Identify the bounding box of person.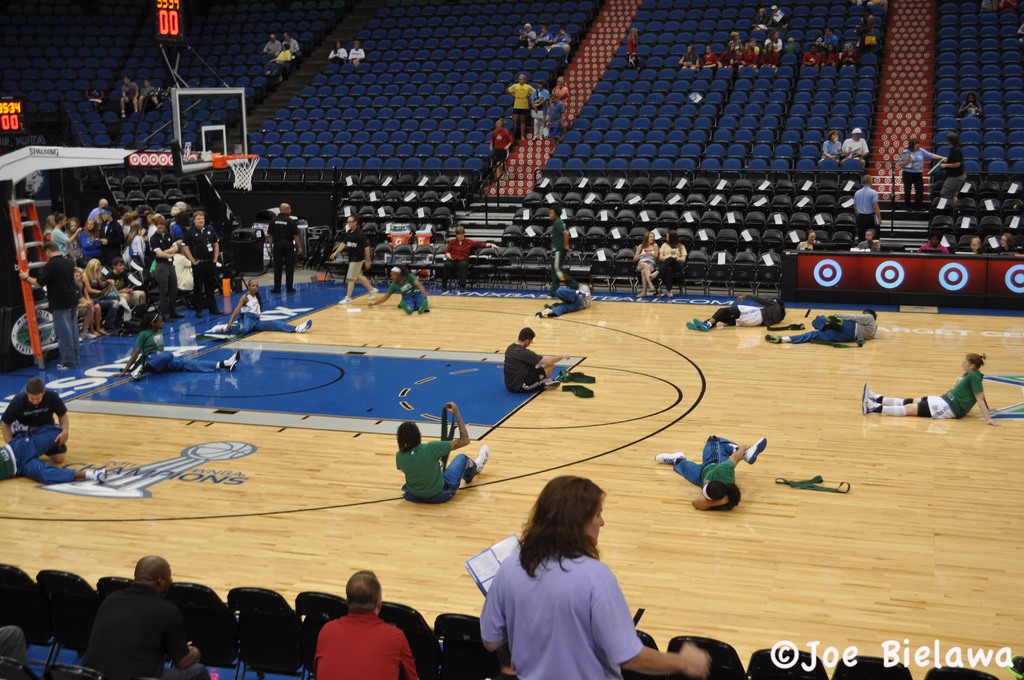
[83, 556, 209, 679].
